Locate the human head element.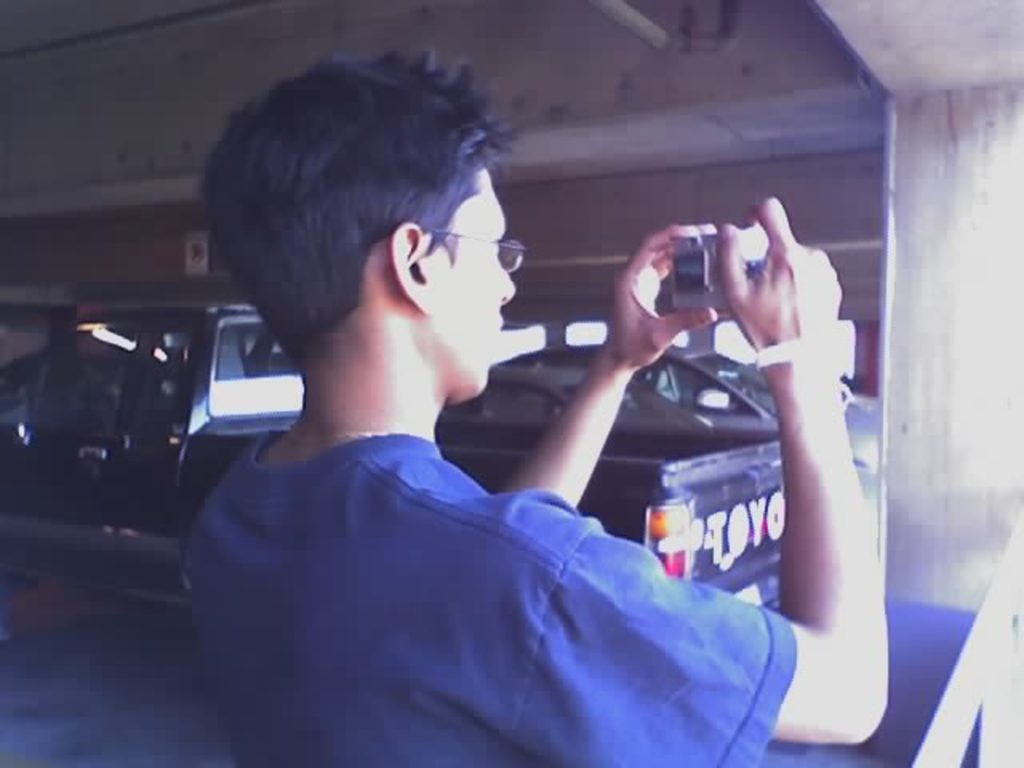
Element bbox: bbox(216, 40, 520, 416).
